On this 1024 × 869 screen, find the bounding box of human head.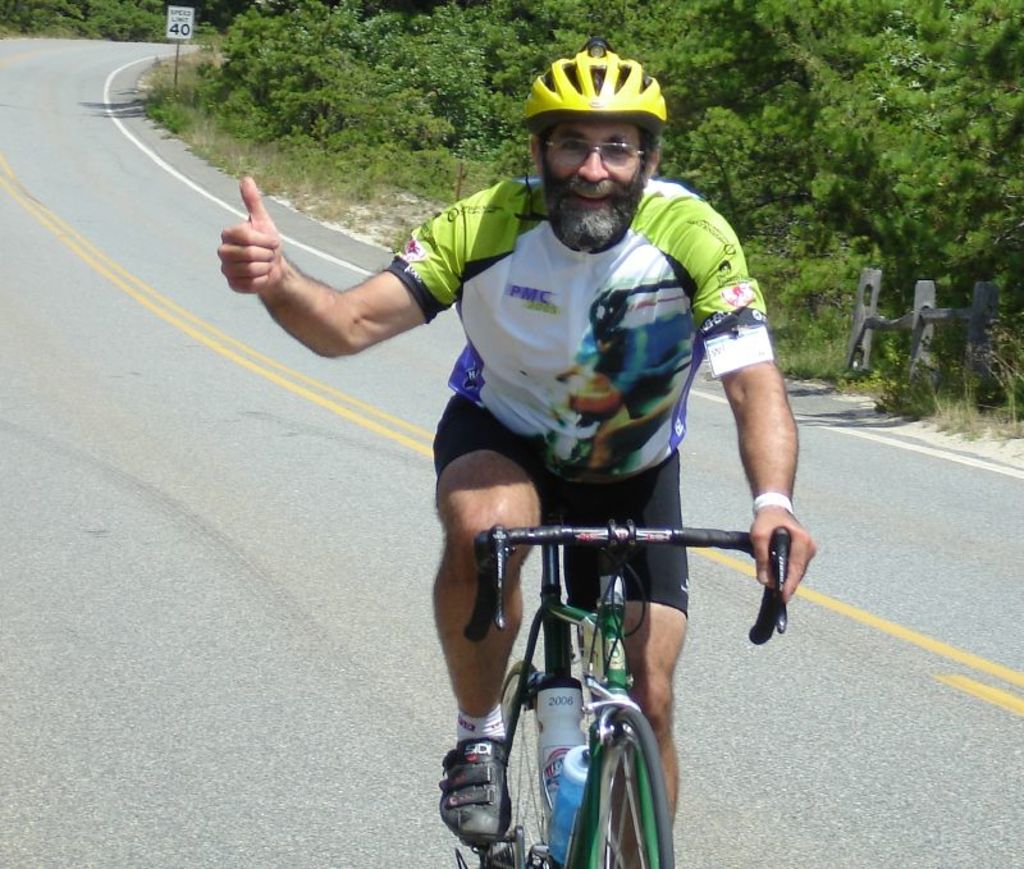
Bounding box: [left=511, top=40, right=681, bottom=232].
